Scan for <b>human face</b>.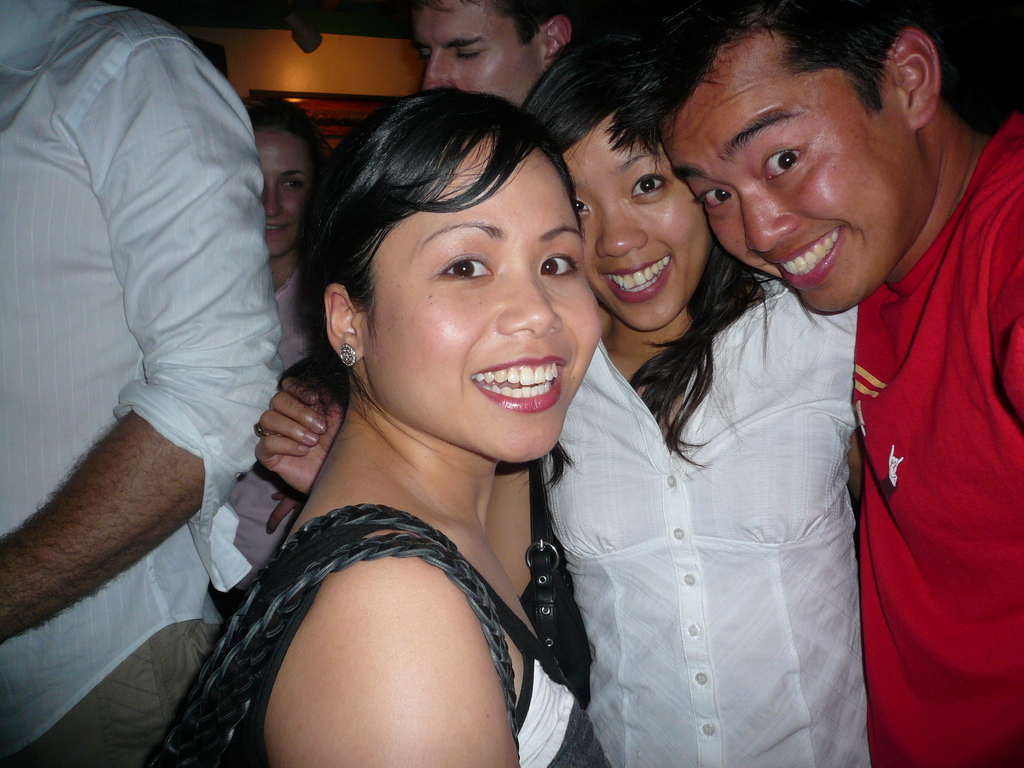
Scan result: <region>561, 113, 709, 330</region>.
